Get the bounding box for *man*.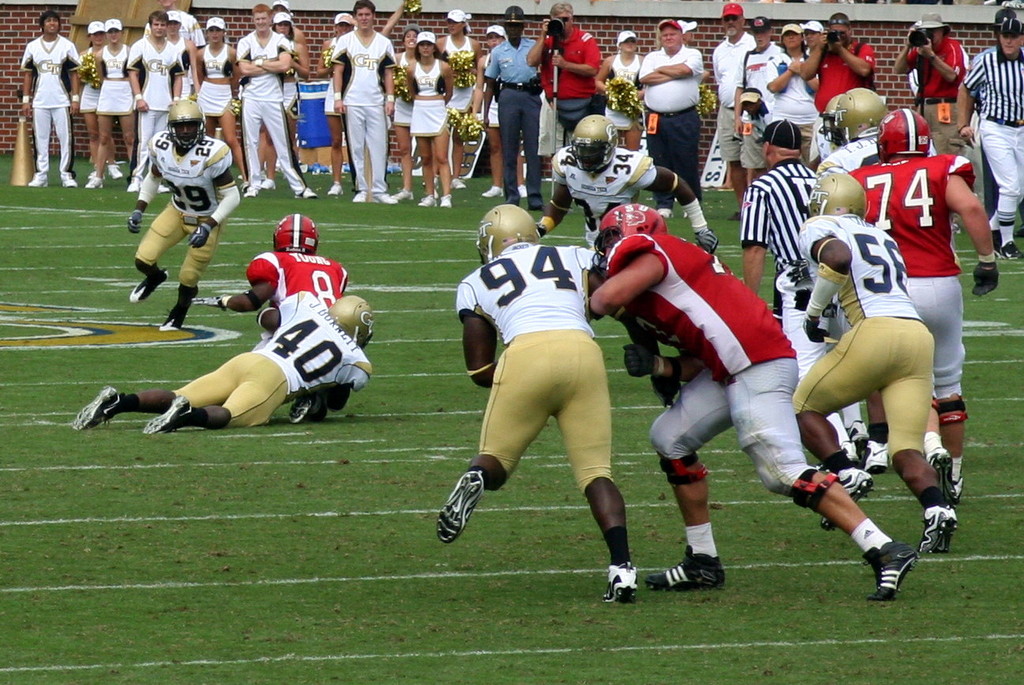
x1=729, y1=9, x2=778, y2=184.
